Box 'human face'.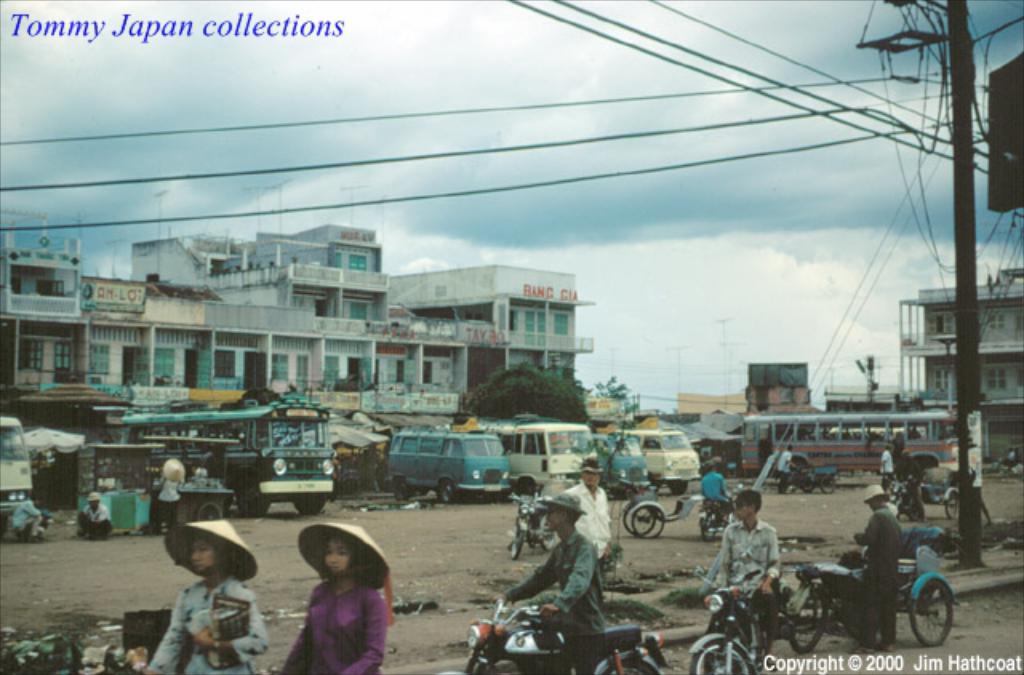
region(323, 539, 352, 576).
